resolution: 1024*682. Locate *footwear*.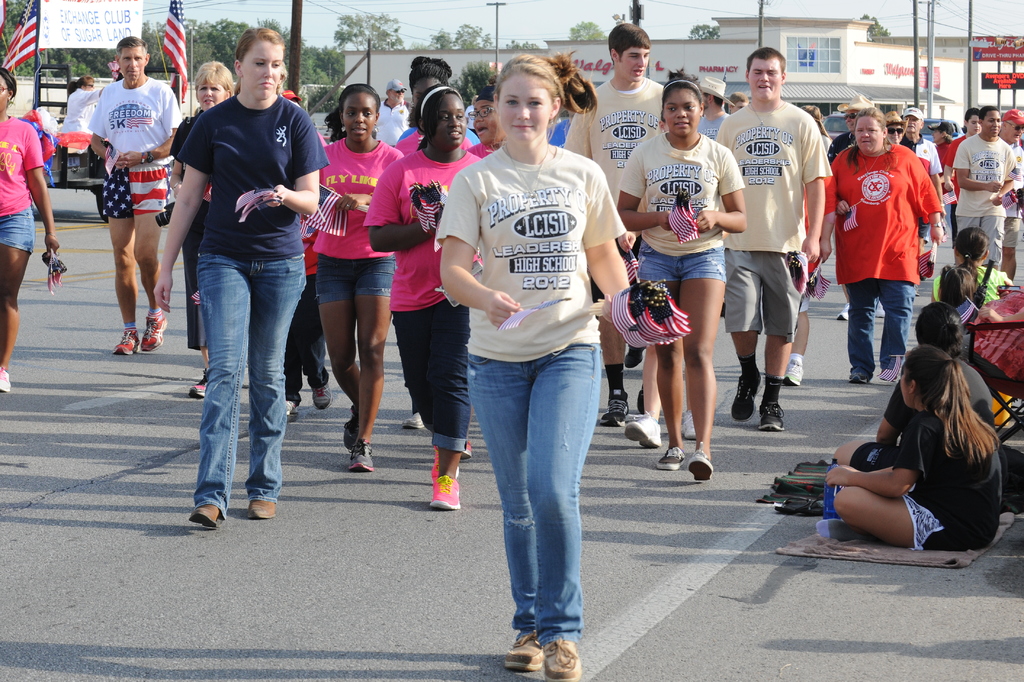
<box>143,316,169,352</box>.
